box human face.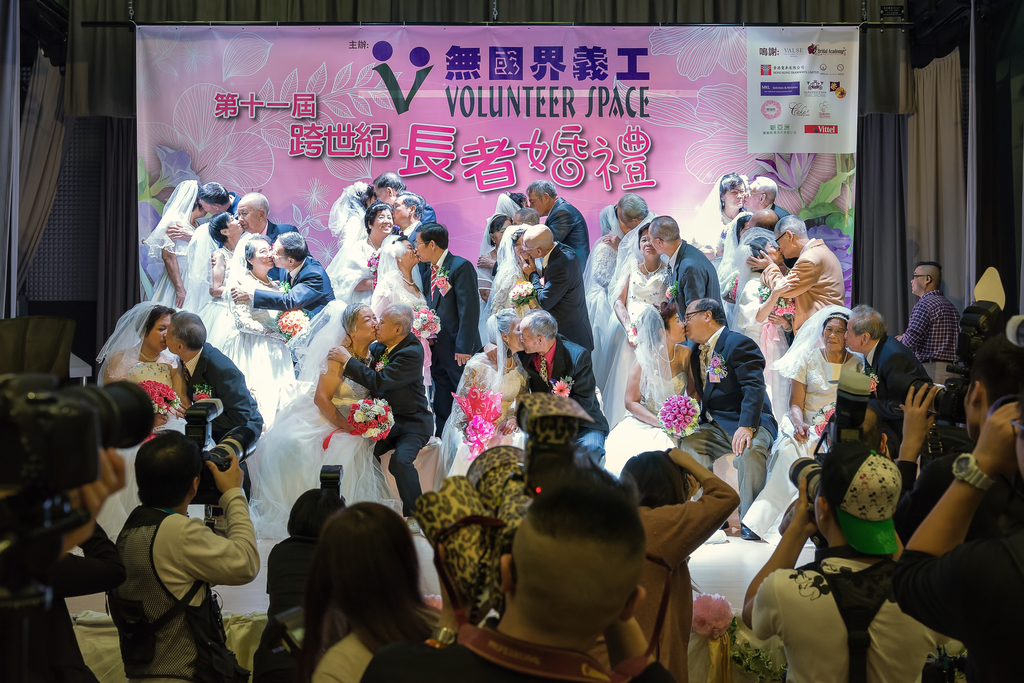
locate(165, 320, 178, 352).
